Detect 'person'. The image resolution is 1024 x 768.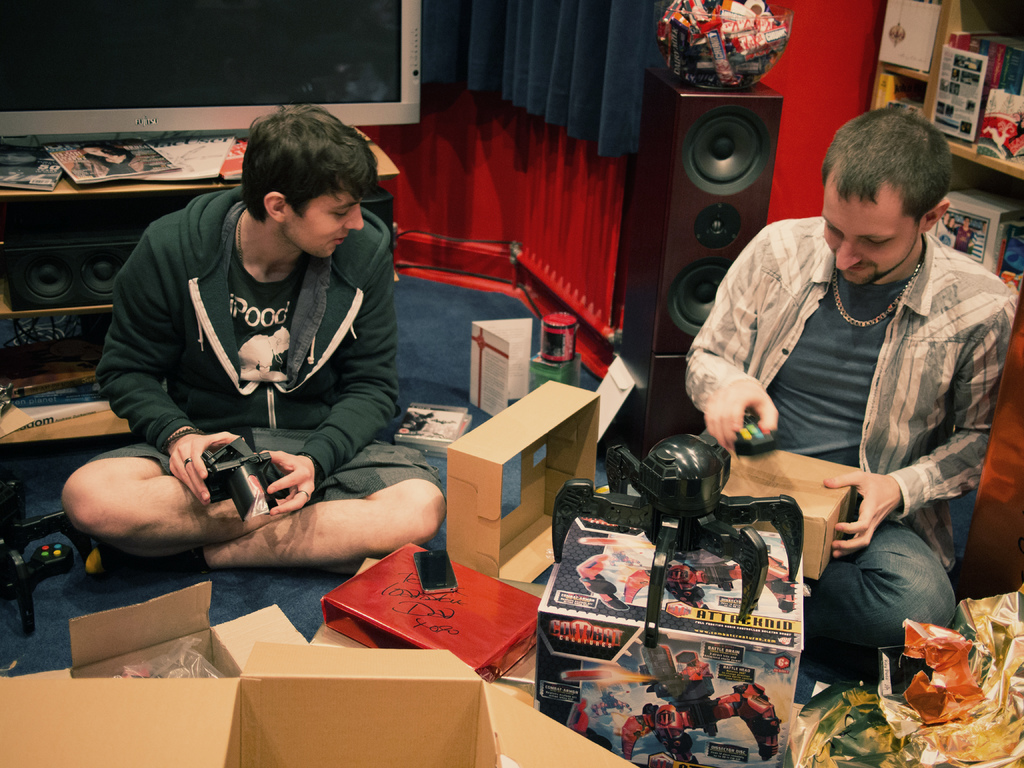
[x1=88, y1=143, x2=147, y2=177].
